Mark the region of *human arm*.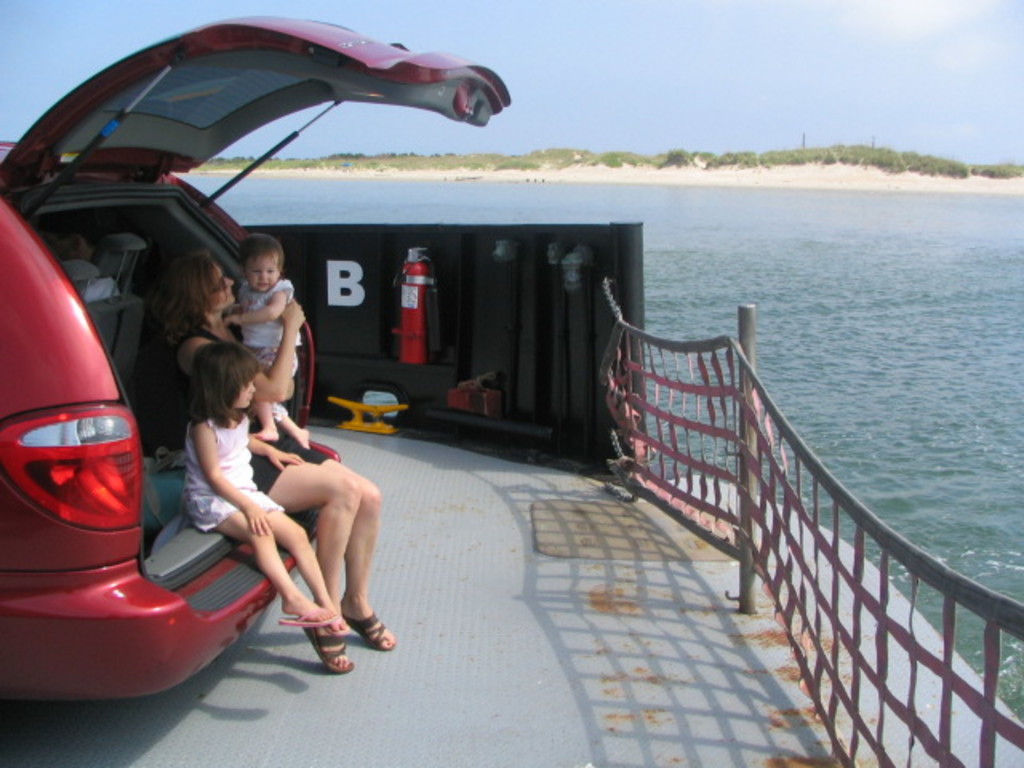
Region: Rect(192, 416, 277, 536).
